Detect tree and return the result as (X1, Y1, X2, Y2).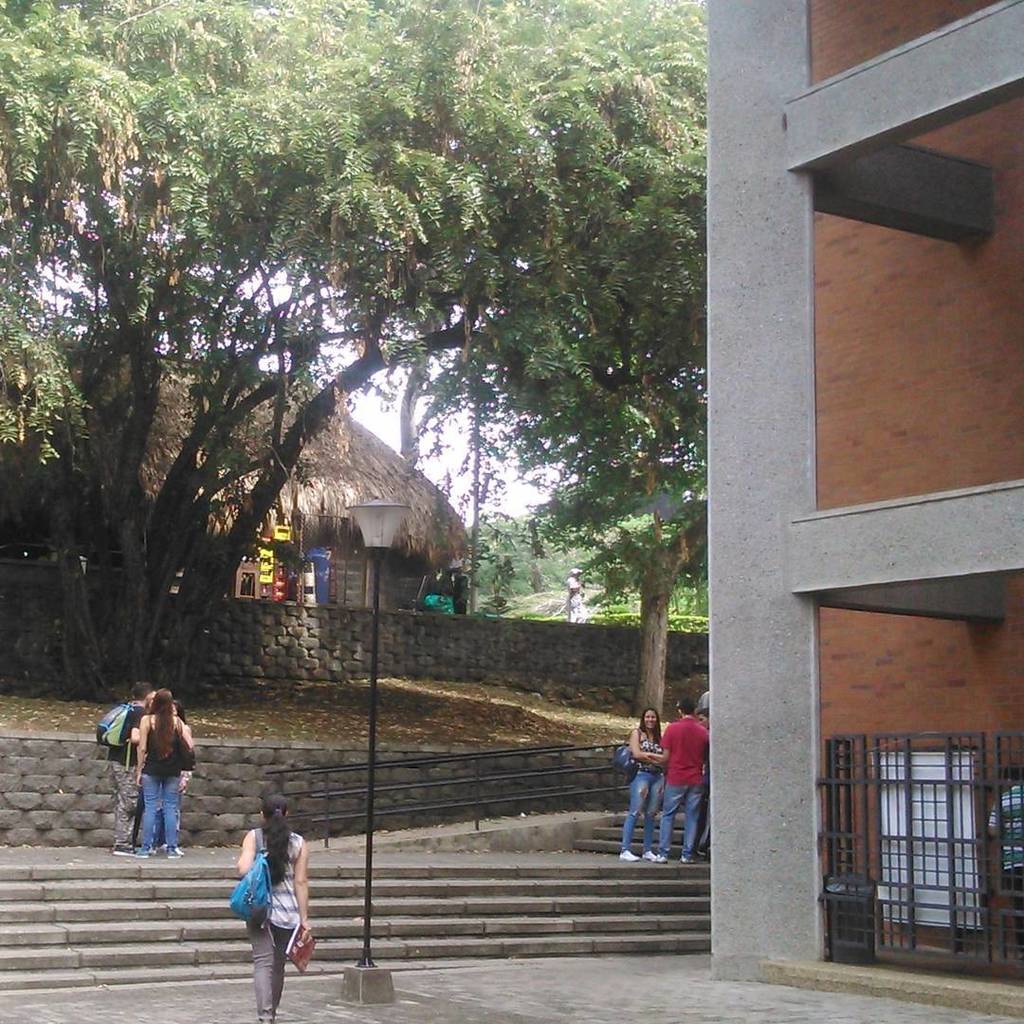
(613, 457, 710, 616).
